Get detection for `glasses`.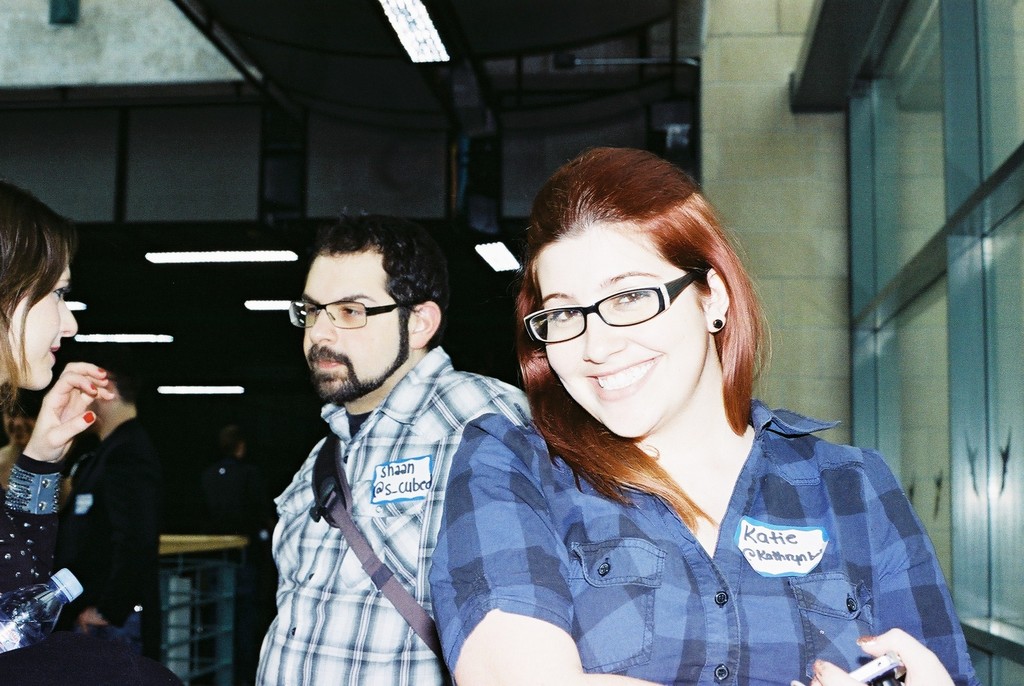
Detection: bbox=[524, 268, 708, 346].
